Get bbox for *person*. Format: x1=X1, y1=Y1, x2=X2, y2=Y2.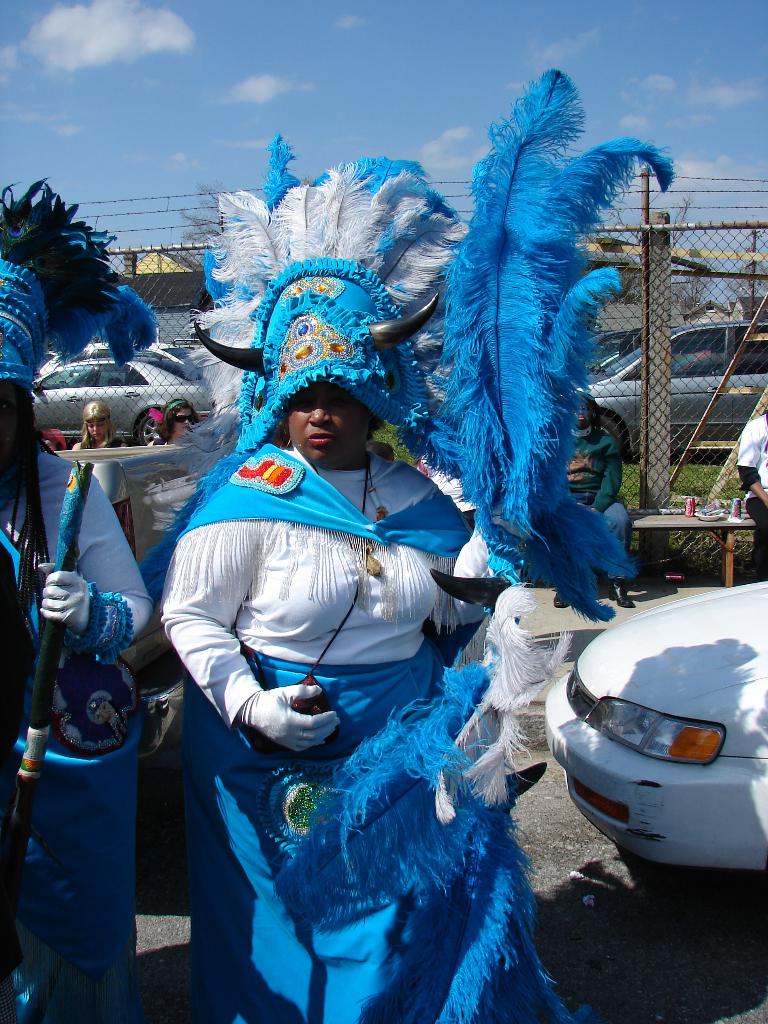
x1=184, y1=231, x2=548, y2=987.
